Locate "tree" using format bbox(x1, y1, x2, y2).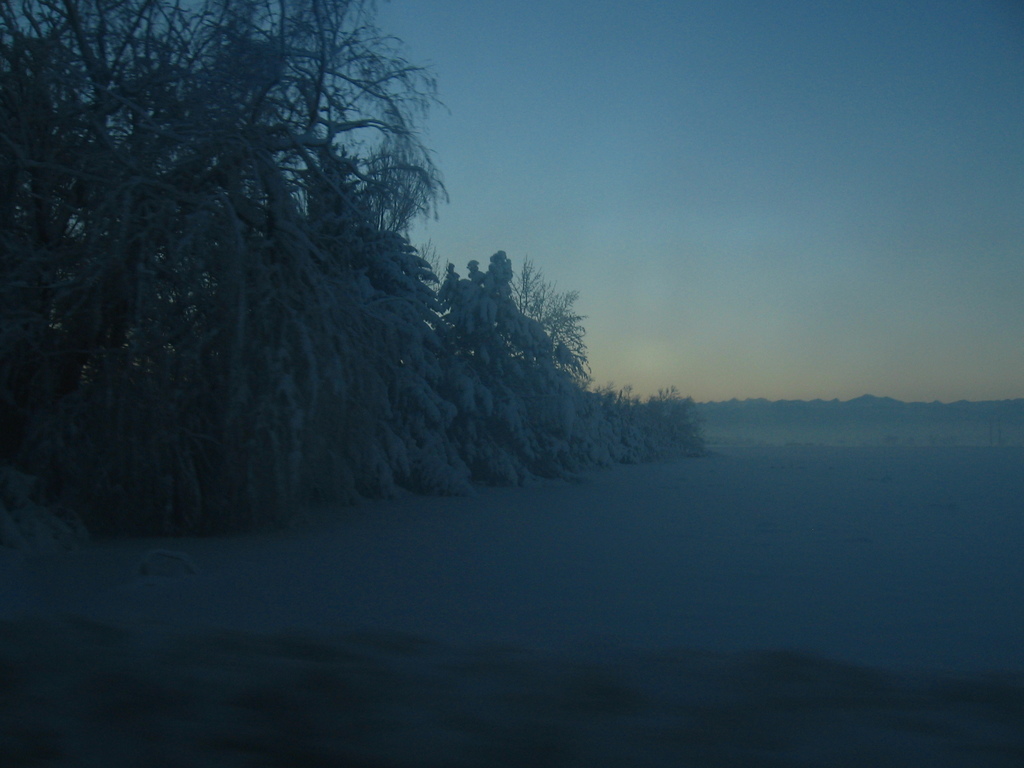
bbox(610, 384, 668, 469).
